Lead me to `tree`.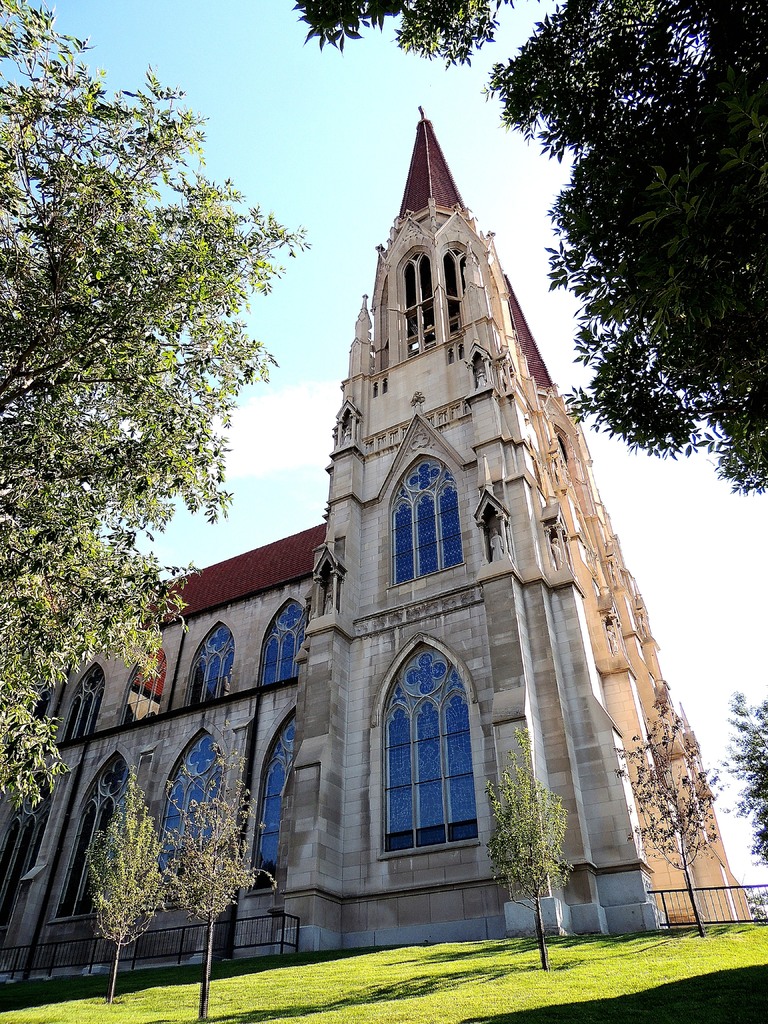
Lead to left=0, top=0, right=302, bottom=822.
